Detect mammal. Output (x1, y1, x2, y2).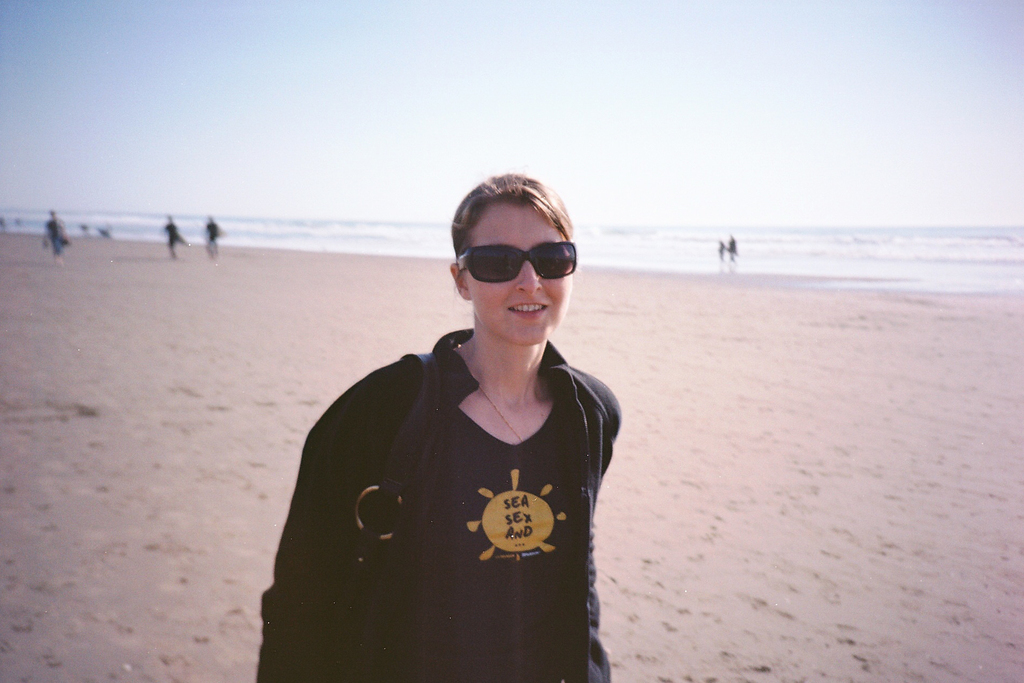
(159, 213, 191, 263).
